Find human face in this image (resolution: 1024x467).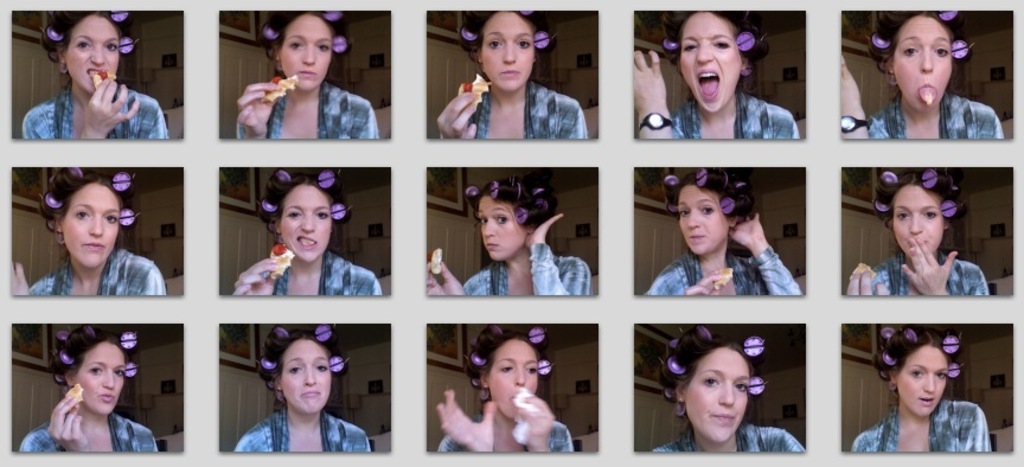
BBox(281, 330, 331, 415).
